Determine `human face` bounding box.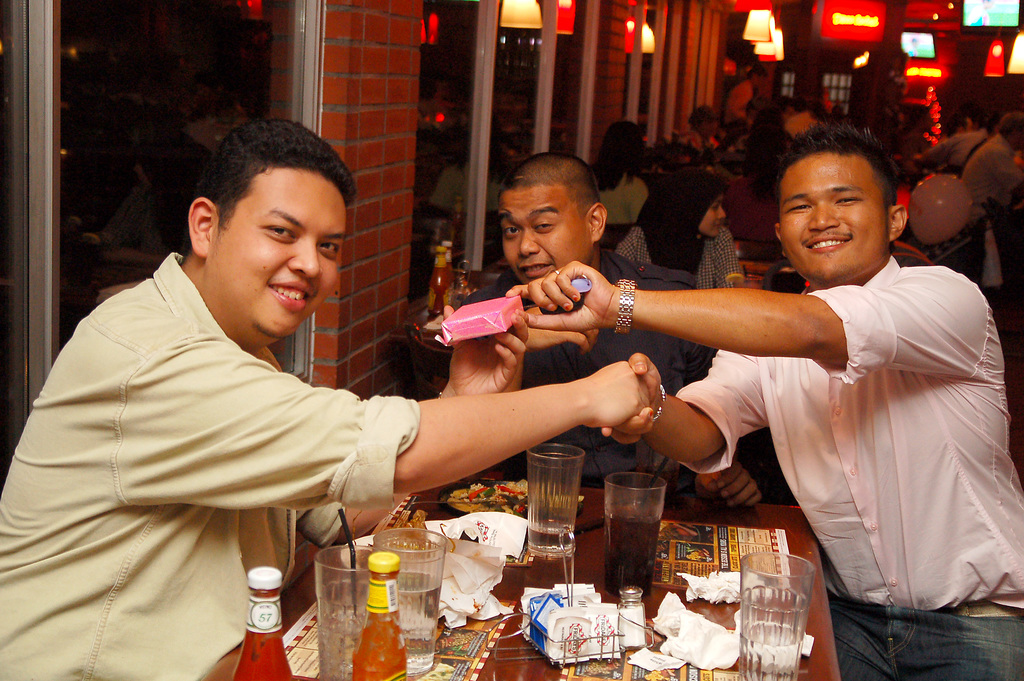
Determined: (500,193,593,280).
